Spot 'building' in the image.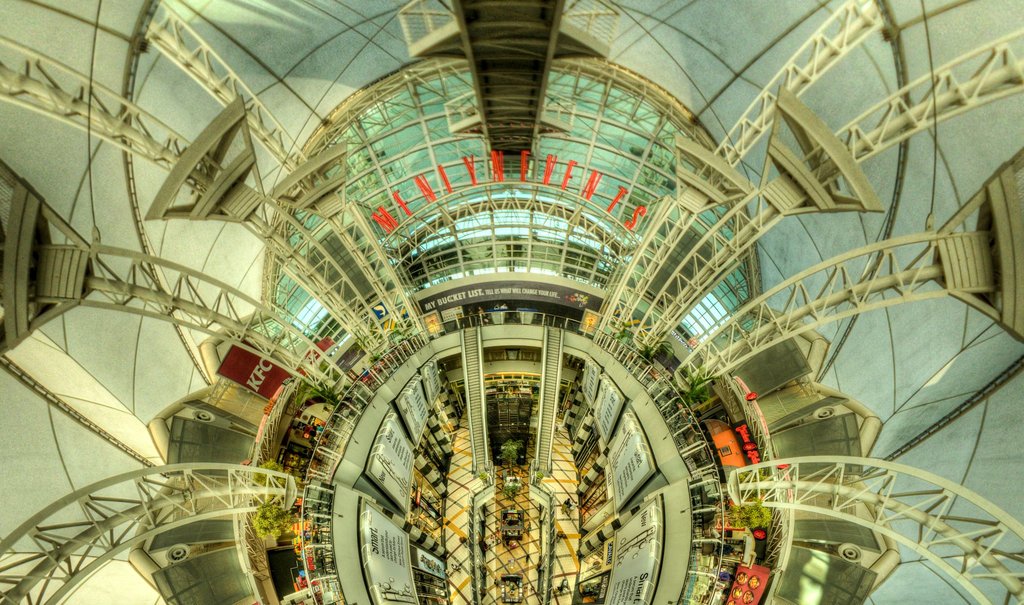
'building' found at [left=0, top=0, right=1023, bottom=604].
